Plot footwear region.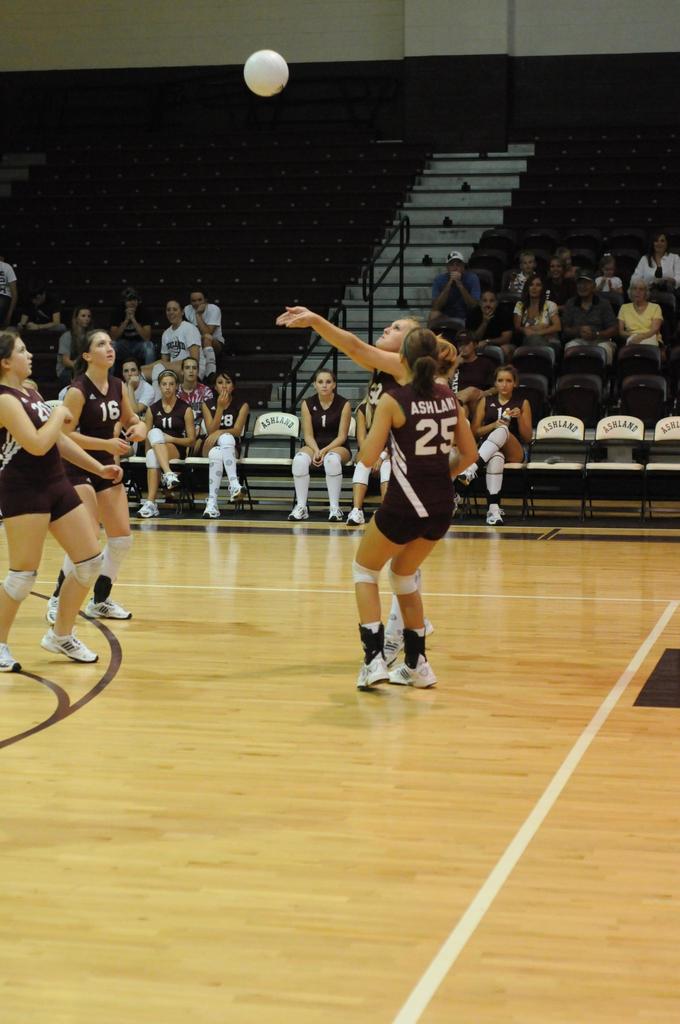
Plotted at <bbox>136, 499, 159, 518</bbox>.
